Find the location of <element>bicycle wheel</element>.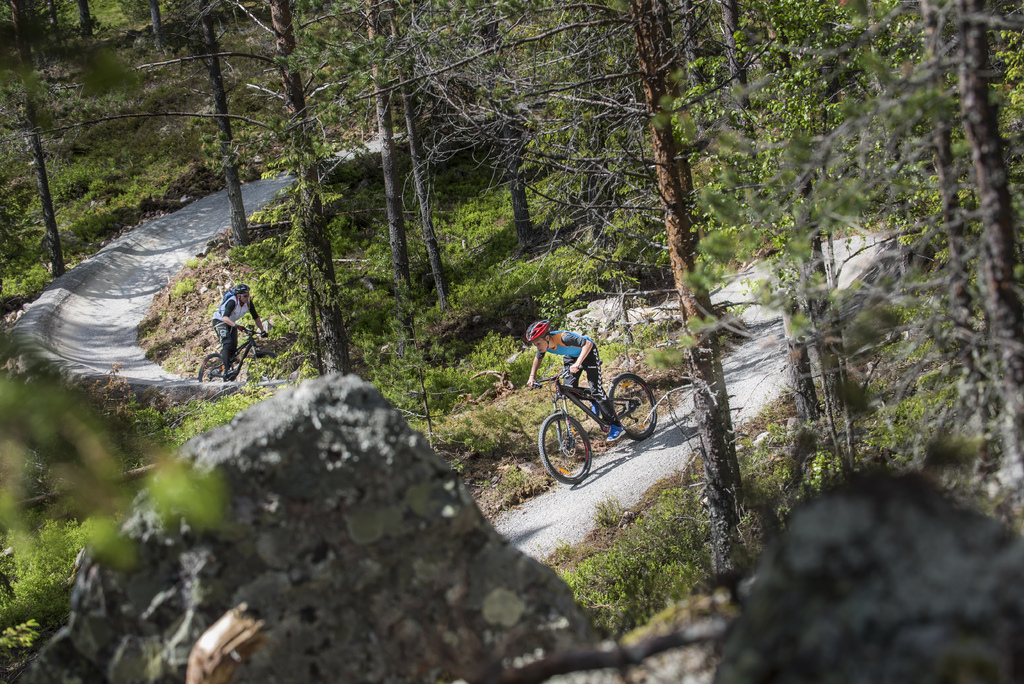
Location: bbox=(606, 371, 656, 444).
